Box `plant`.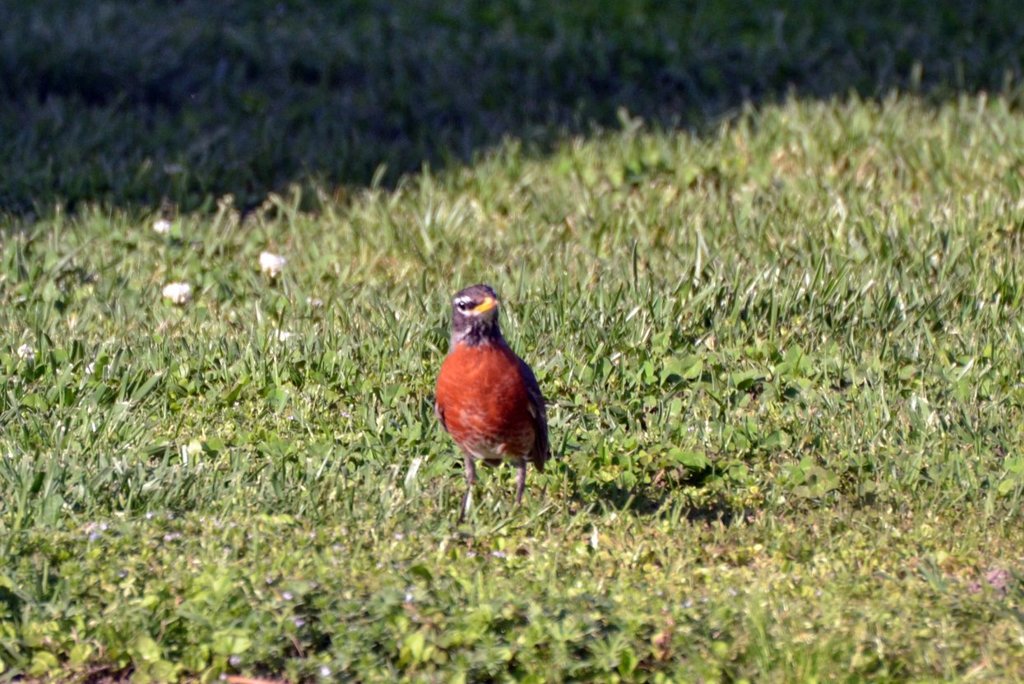
box=[49, 86, 991, 653].
